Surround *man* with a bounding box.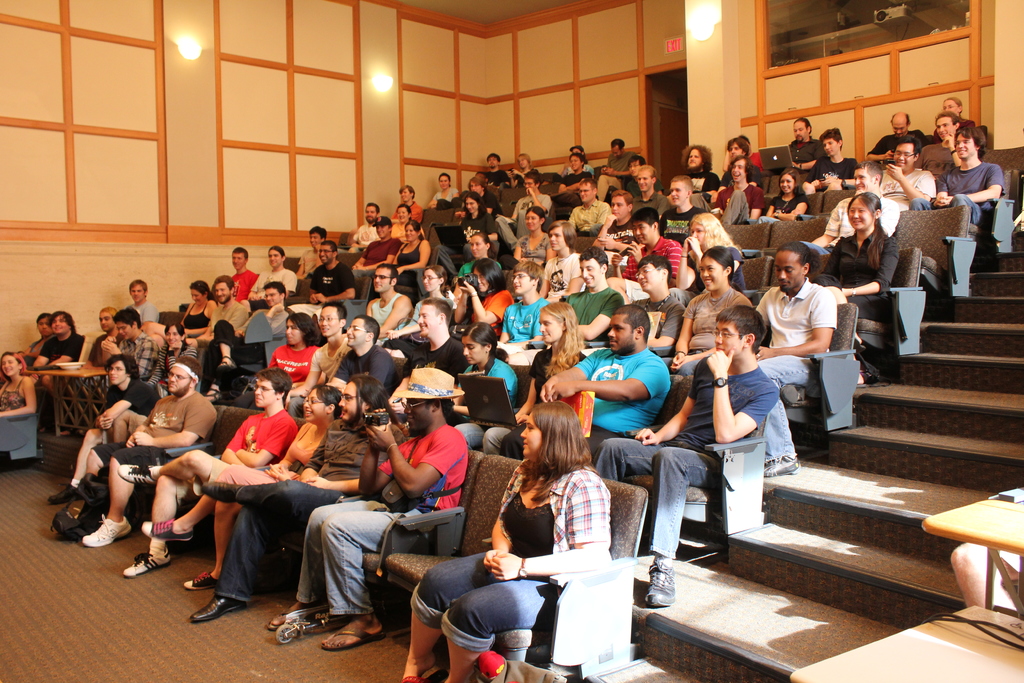
[x1=226, y1=248, x2=255, y2=308].
